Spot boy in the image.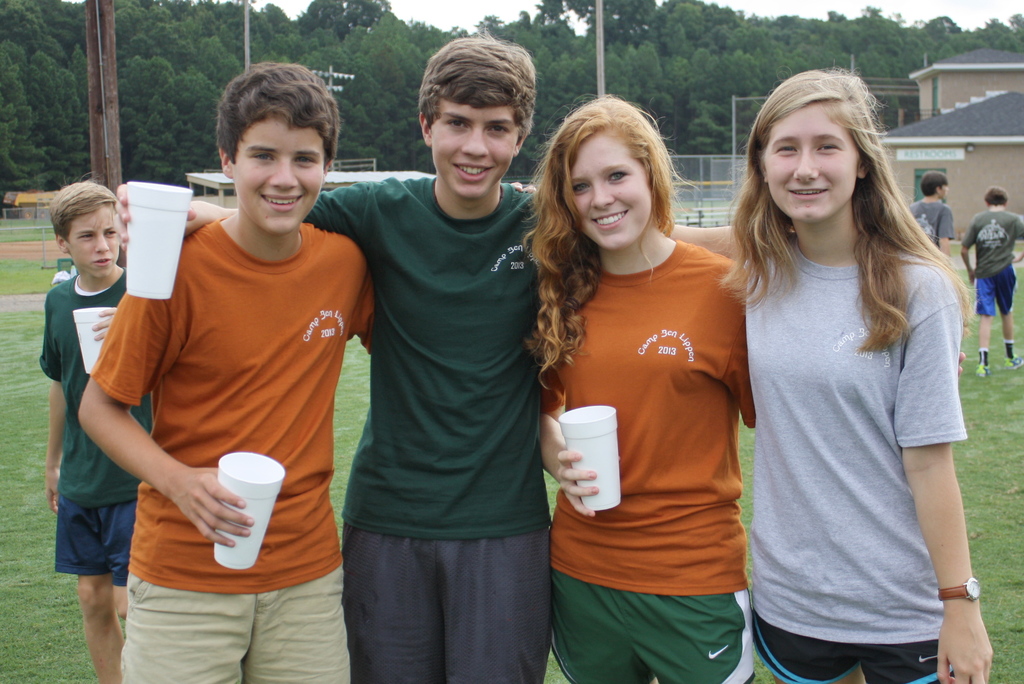
boy found at [left=908, top=174, right=954, bottom=257].
